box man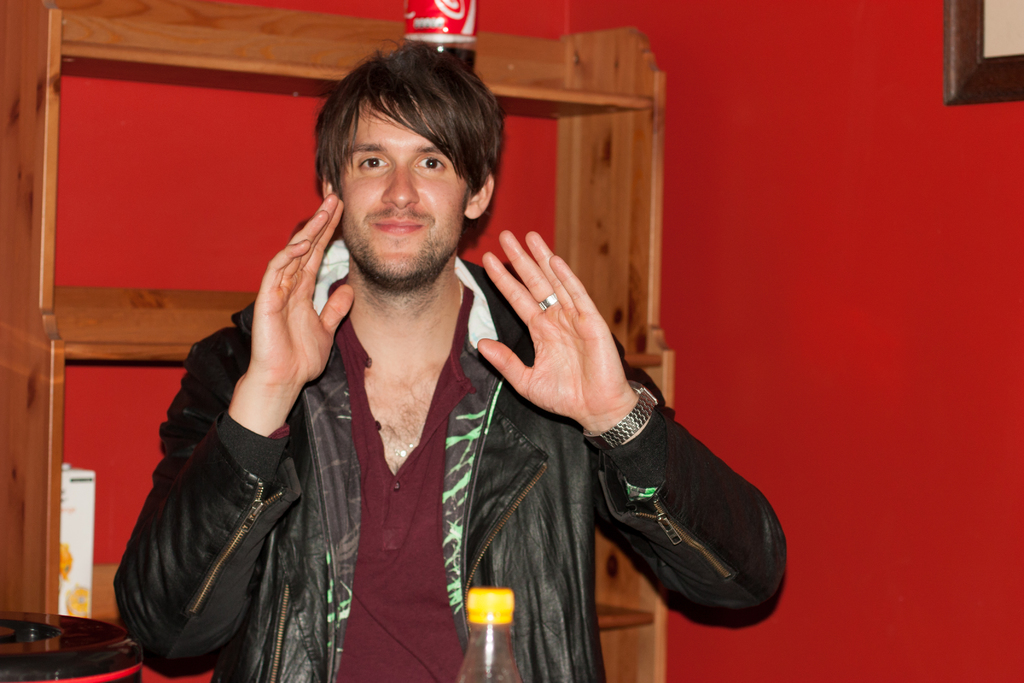
(left=104, top=70, right=751, bottom=661)
